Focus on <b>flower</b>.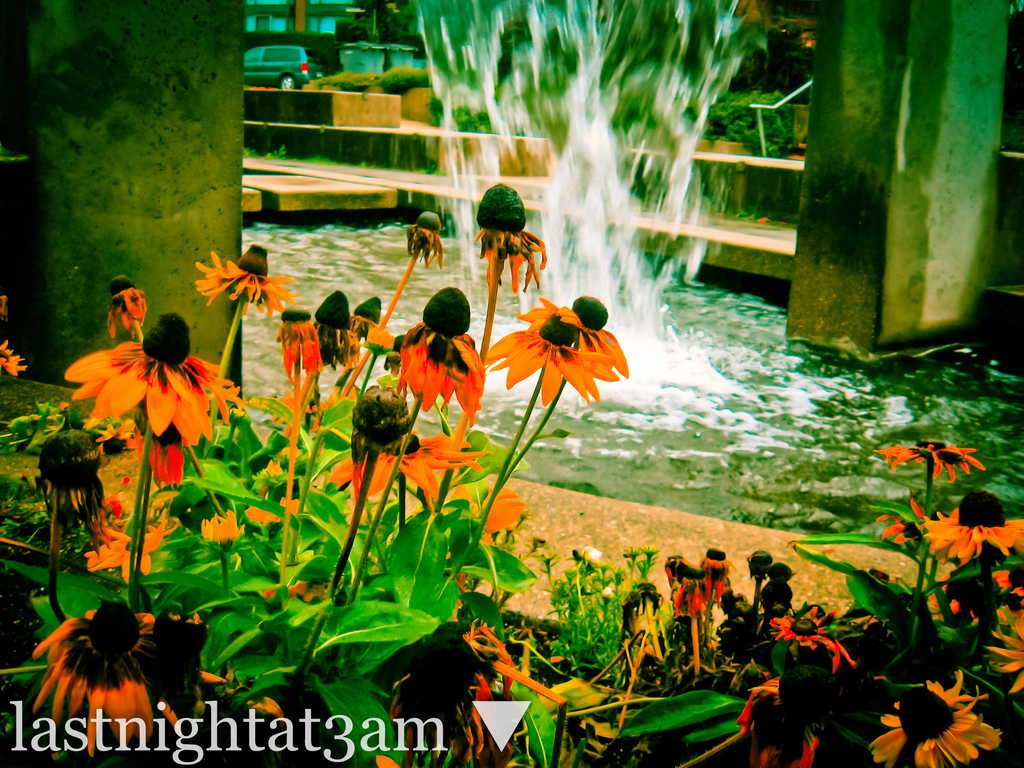
Focused at (38,600,223,758).
